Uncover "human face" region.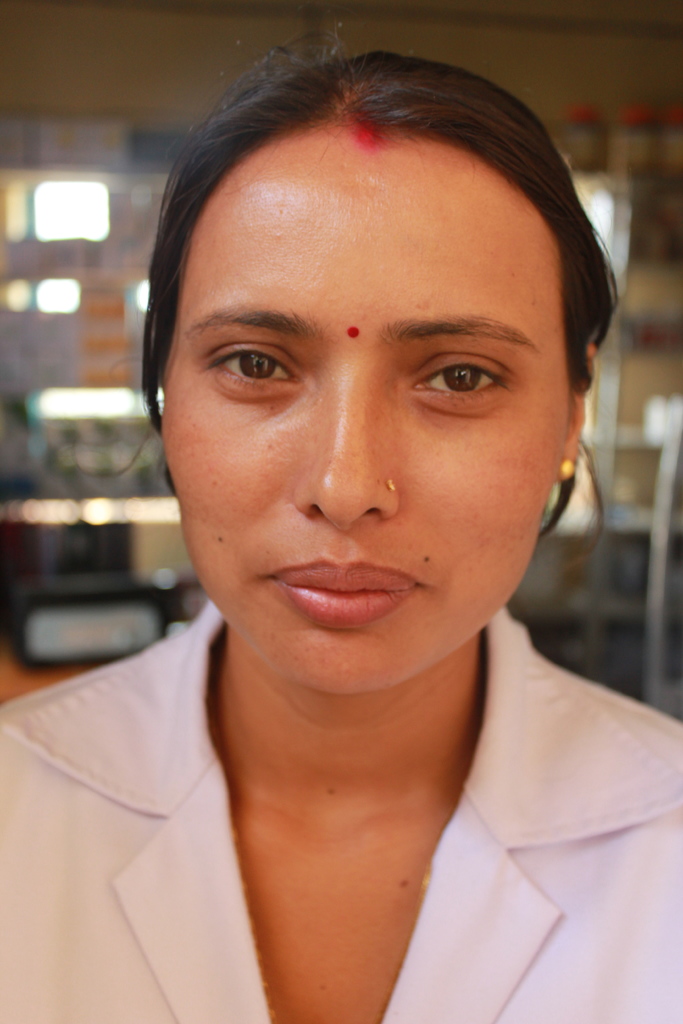
Uncovered: BBox(163, 127, 563, 696).
